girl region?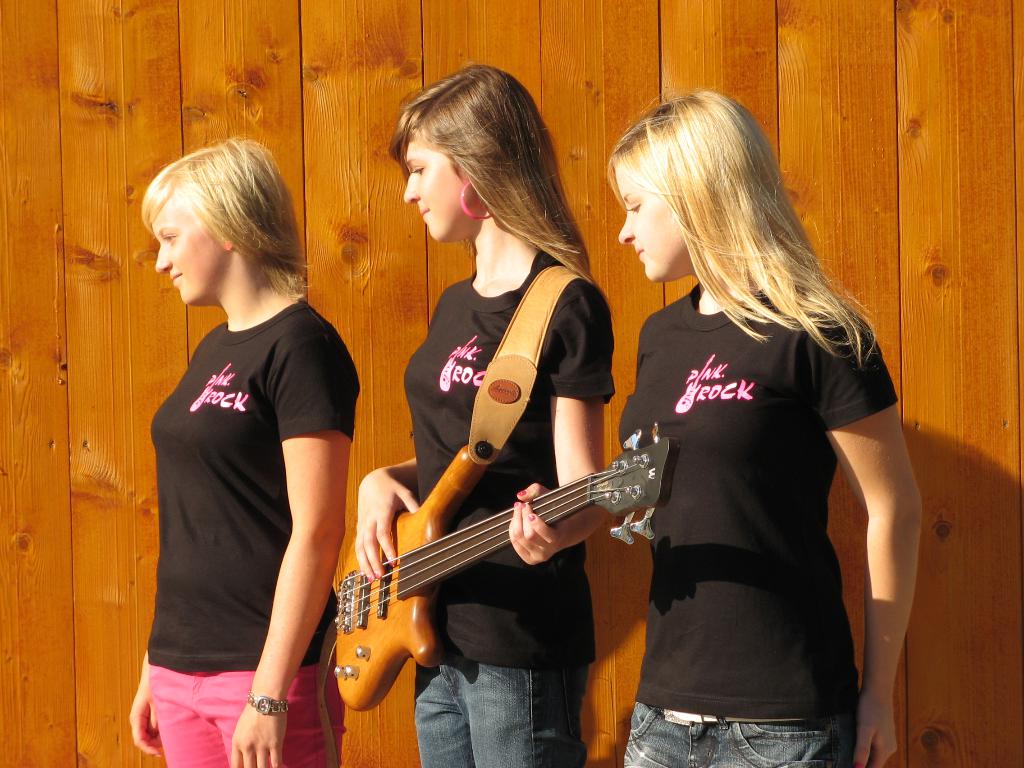
{"x1": 607, "y1": 86, "x2": 920, "y2": 767}
